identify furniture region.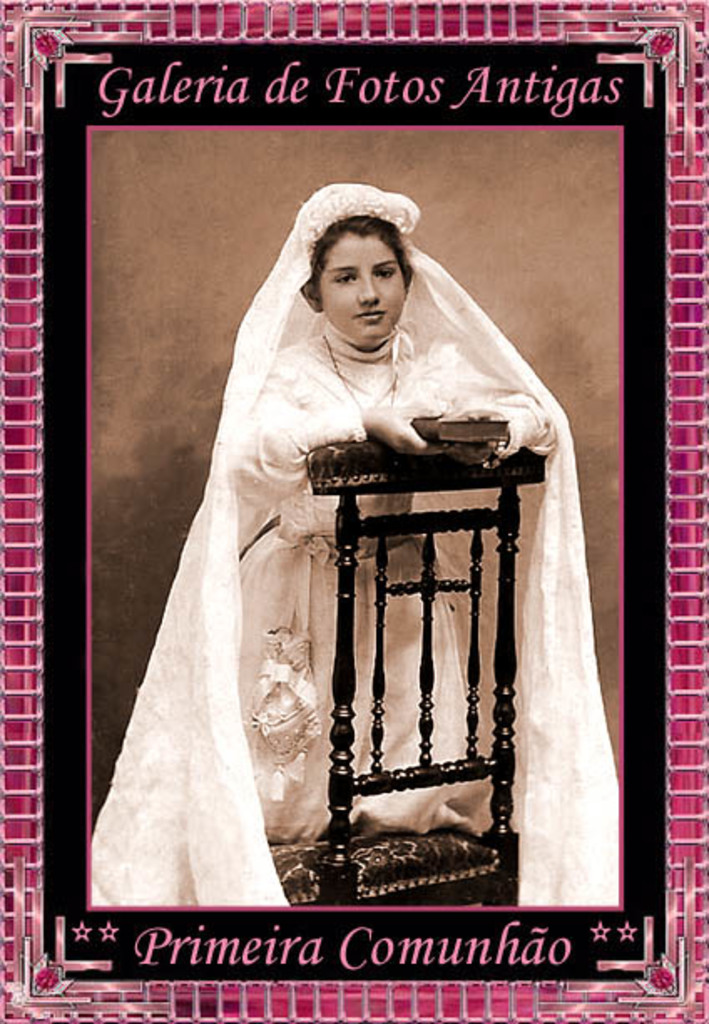
Region: BBox(271, 445, 552, 907).
